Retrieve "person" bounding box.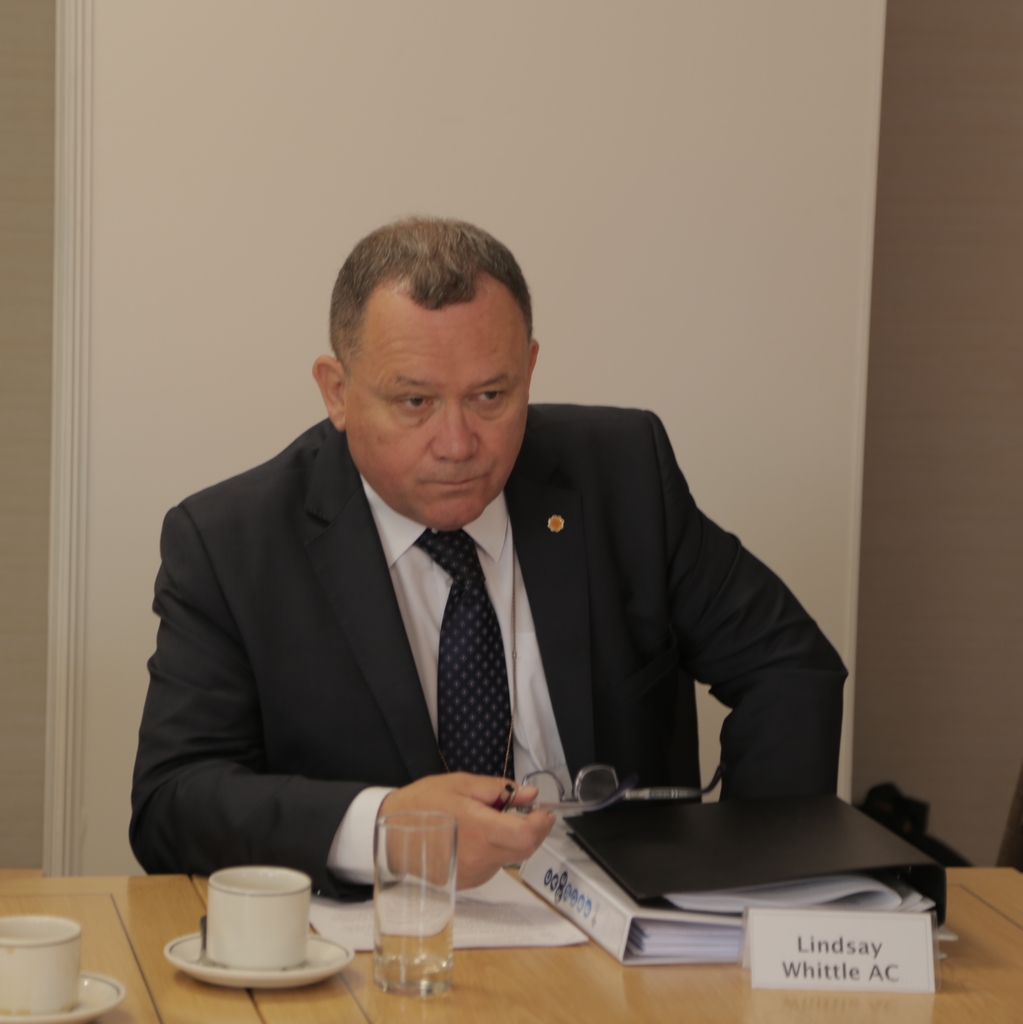
Bounding box: rect(127, 220, 848, 892).
